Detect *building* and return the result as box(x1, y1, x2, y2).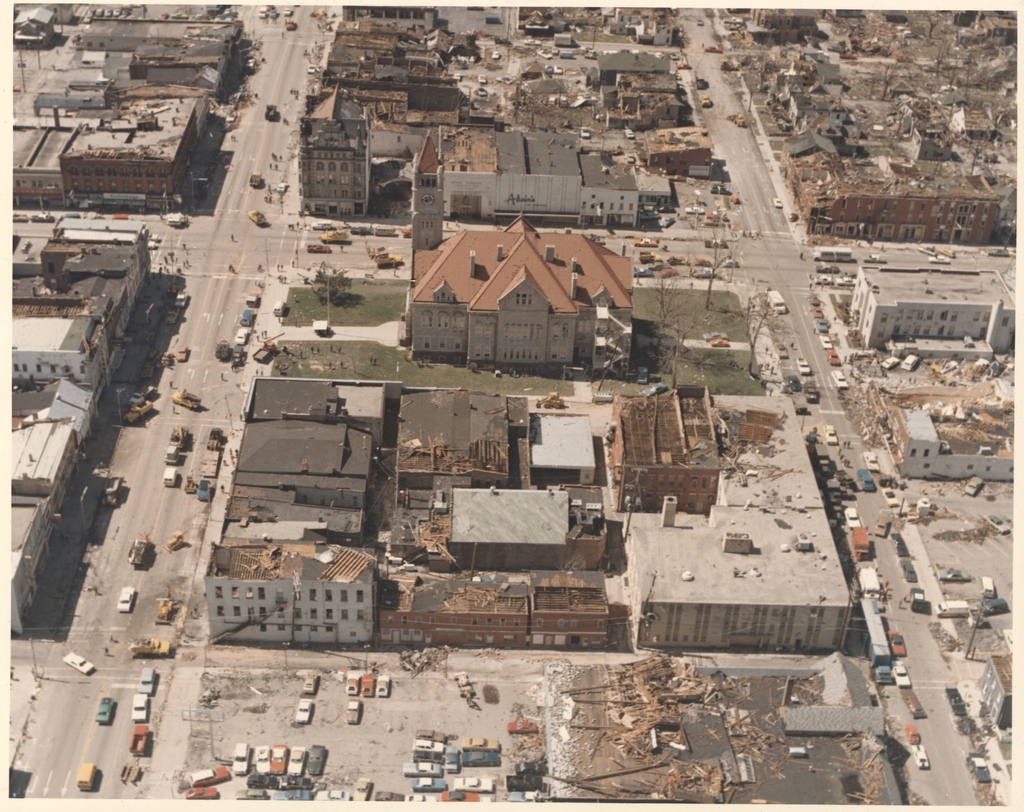
box(61, 97, 193, 194).
